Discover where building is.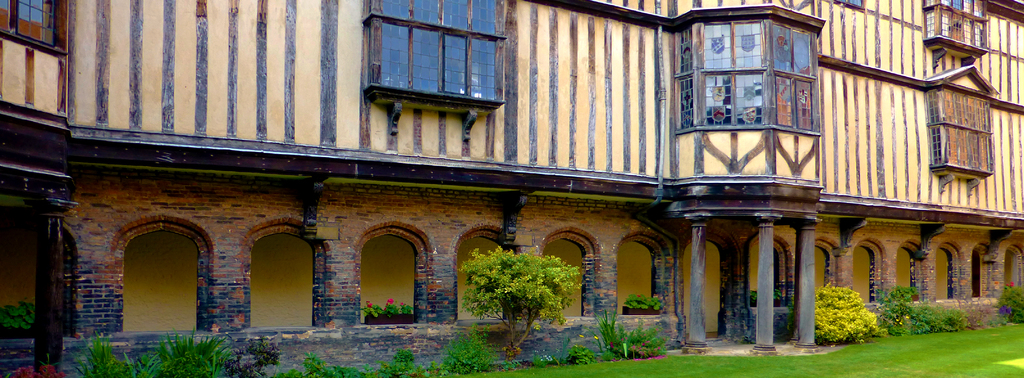
Discovered at [left=0, top=0, right=1023, bottom=372].
